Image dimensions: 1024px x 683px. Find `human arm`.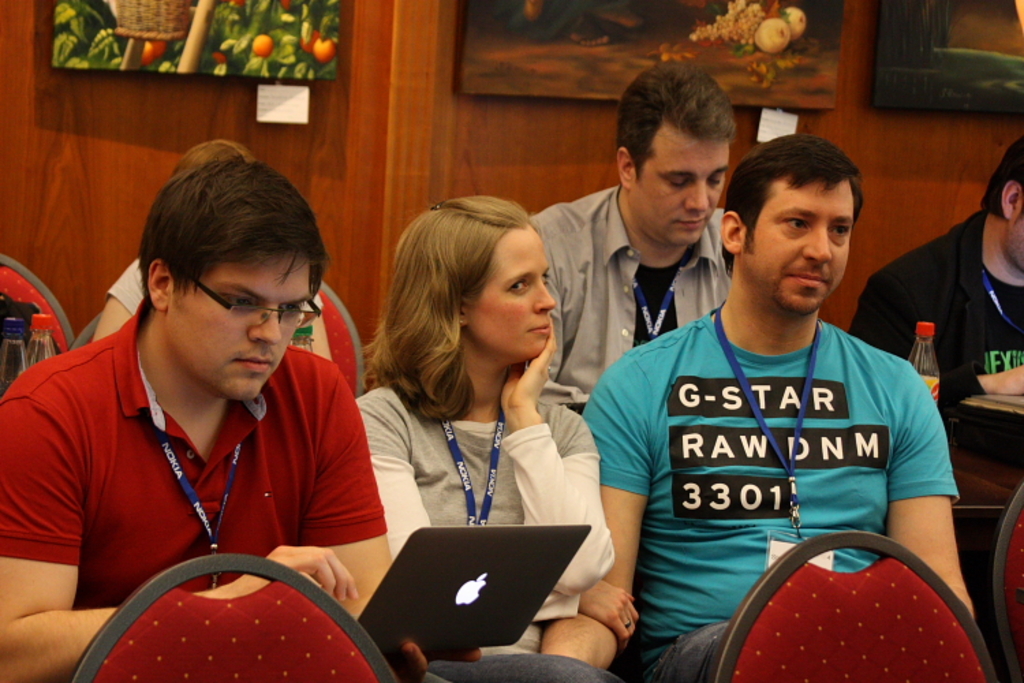
{"left": 507, "top": 333, "right": 618, "bottom": 605}.
